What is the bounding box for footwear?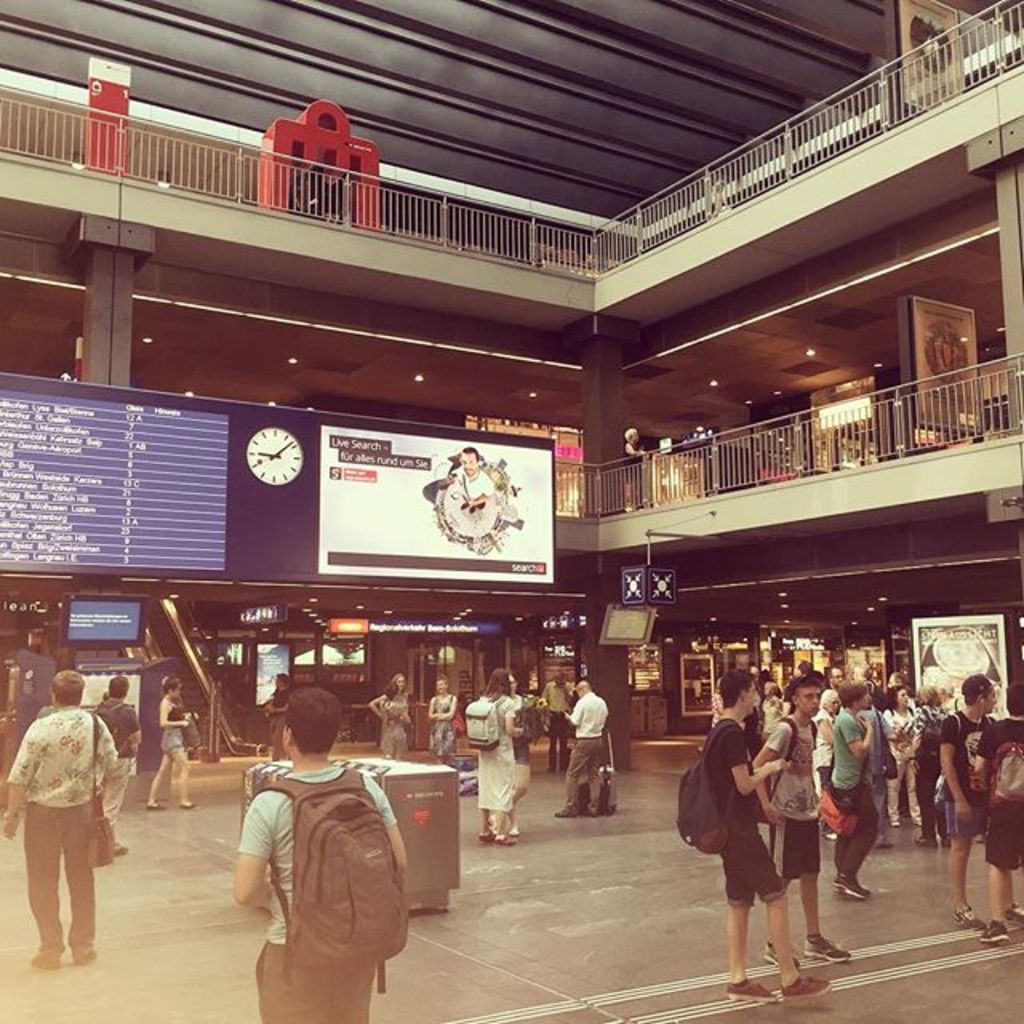
x1=67, y1=944, x2=101, y2=965.
